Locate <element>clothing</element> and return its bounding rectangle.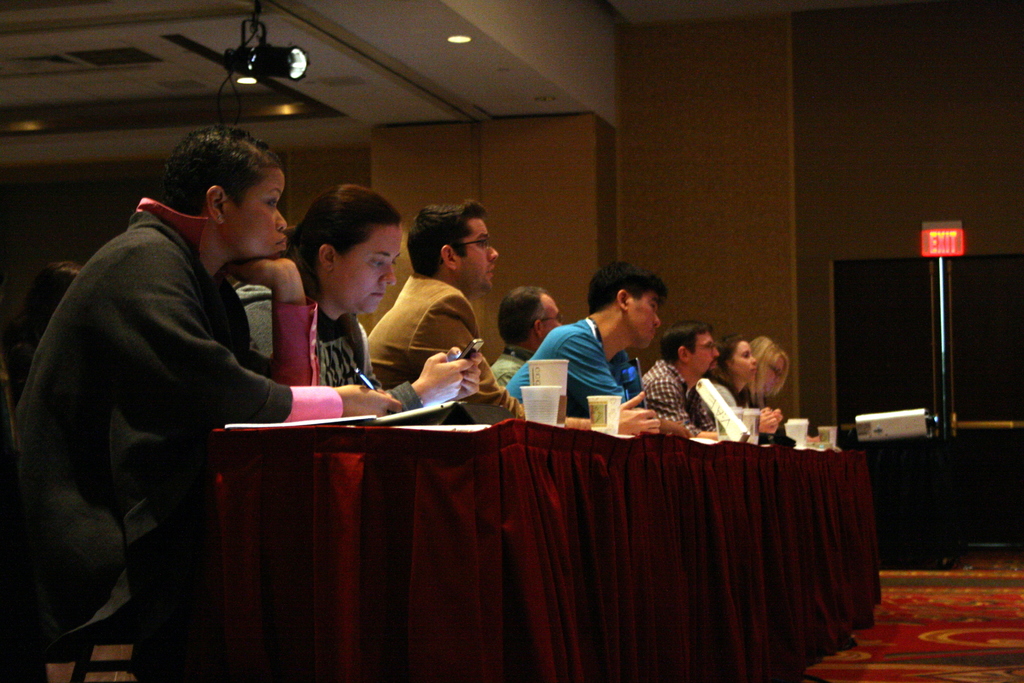
bbox(508, 315, 643, 415).
